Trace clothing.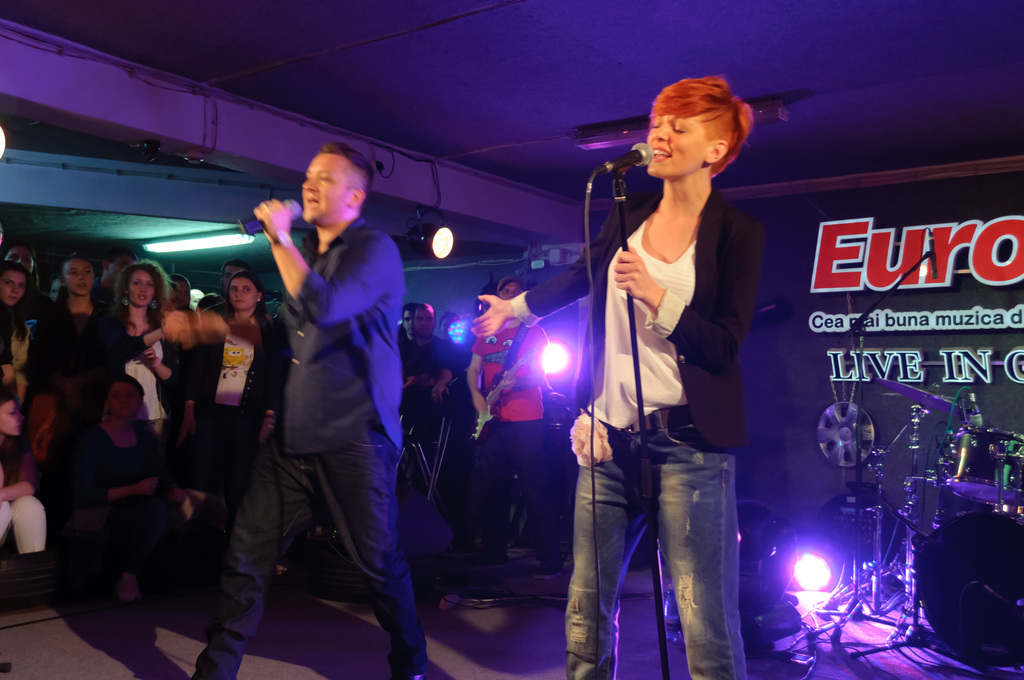
Traced to select_region(426, 336, 491, 572).
